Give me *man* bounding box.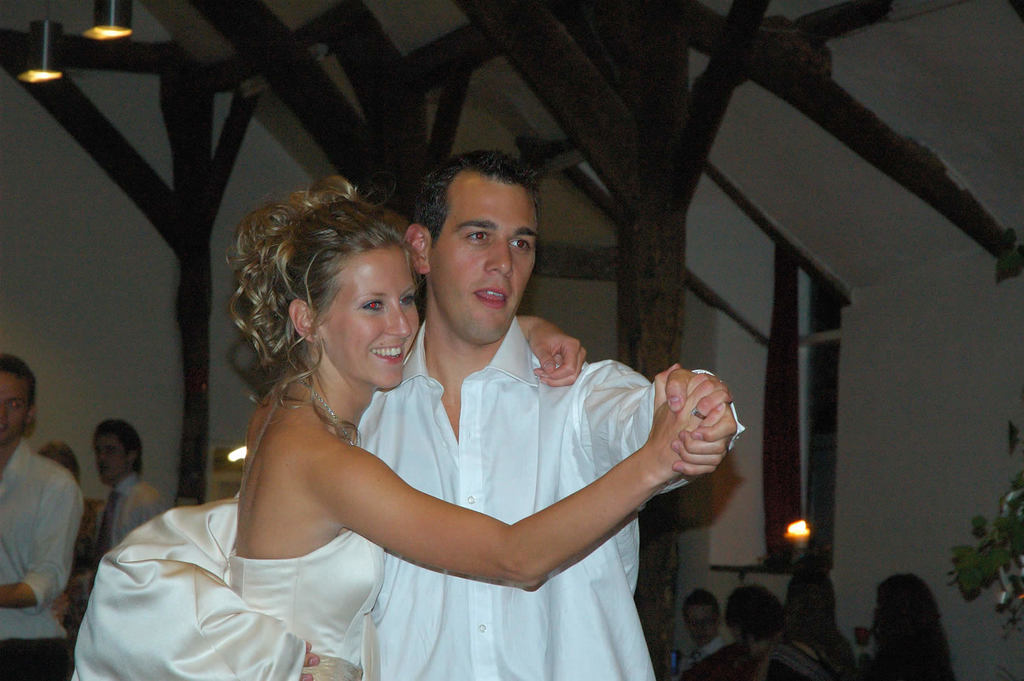
{"x1": 0, "y1": 357, "x2": 89, "y2": 680}.
